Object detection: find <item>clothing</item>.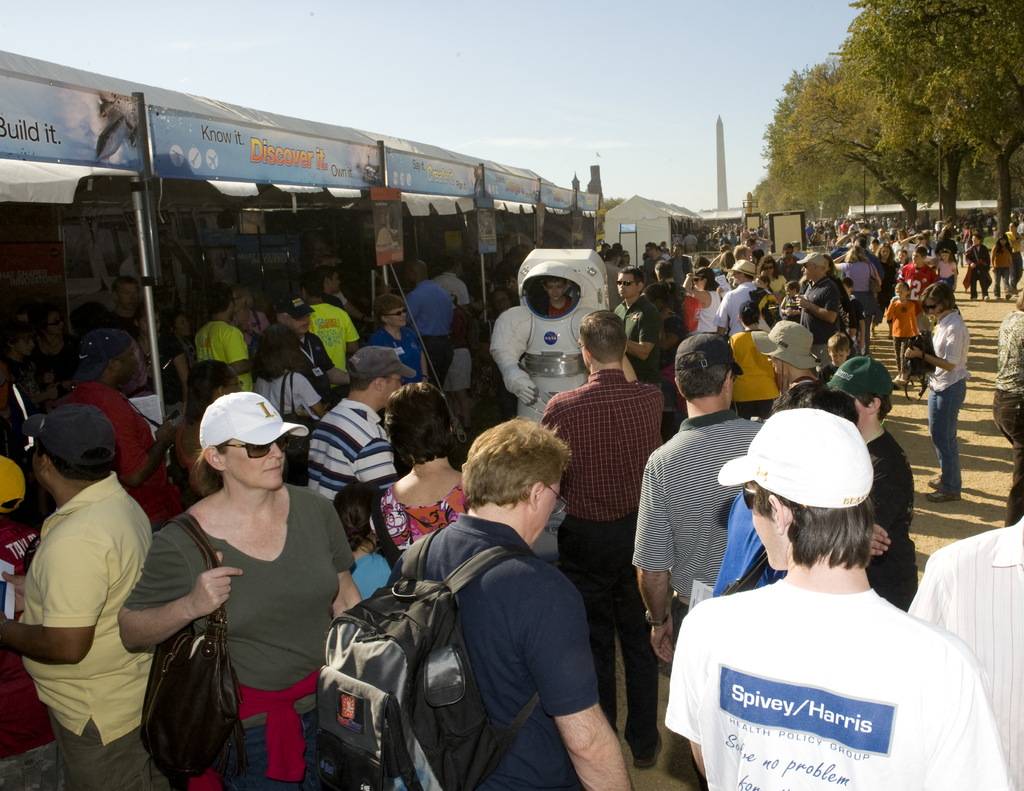
[left=881, top=300, right=916, bottom=357].
